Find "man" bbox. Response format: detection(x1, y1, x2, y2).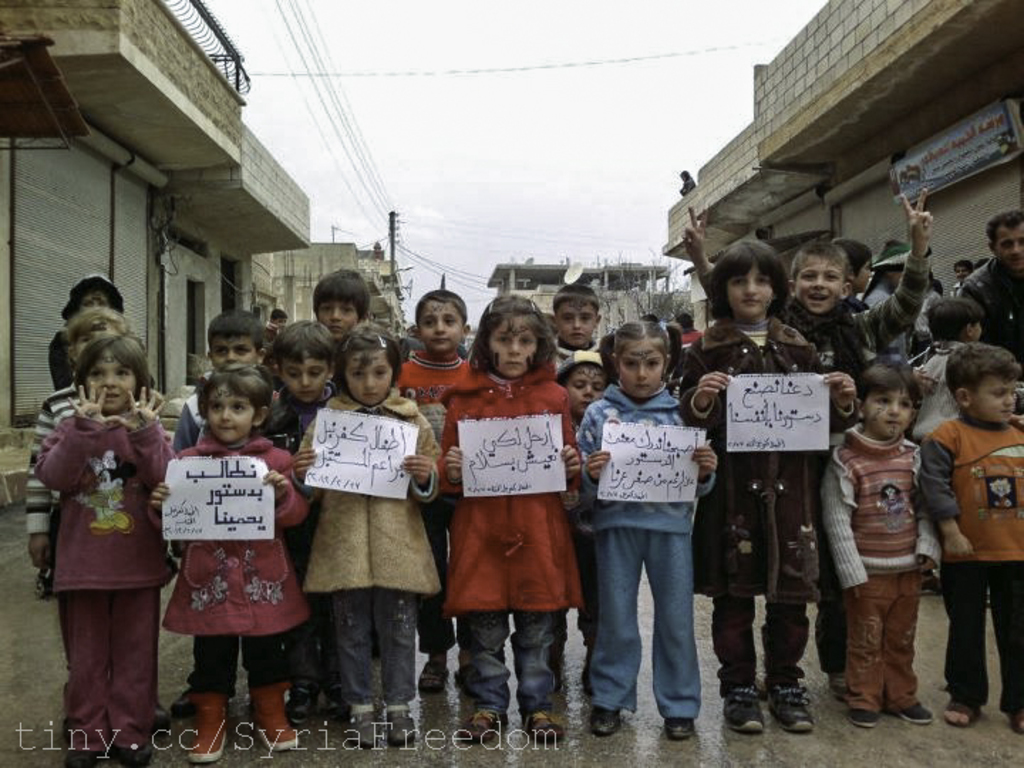
detection(964, 205, 1023, 375).
